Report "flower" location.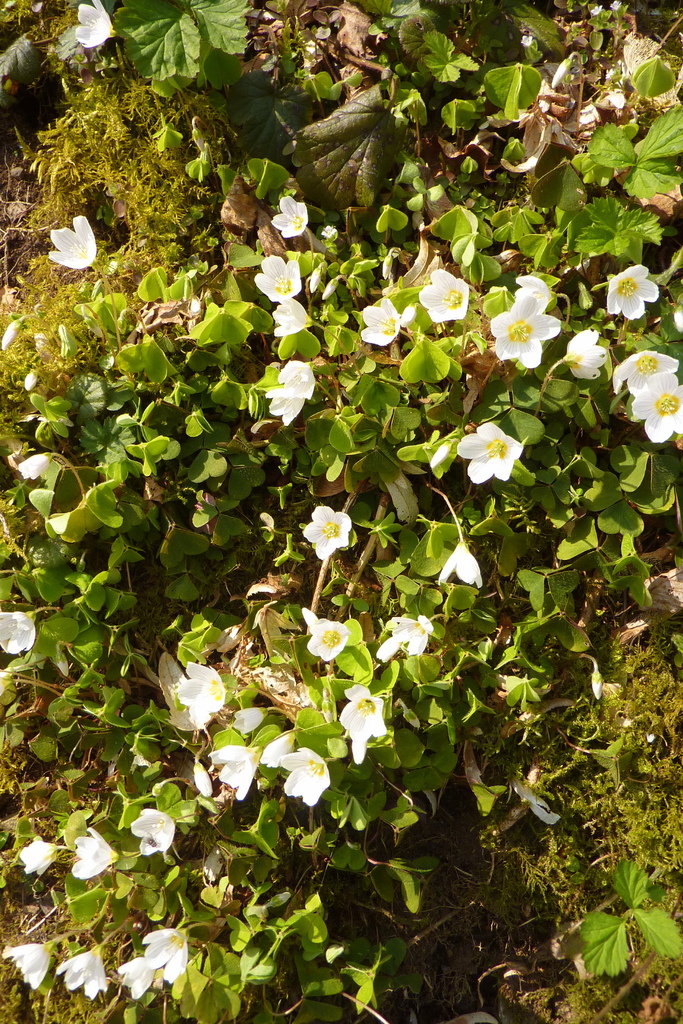
Report: {"x1": 204, "y1": 744, "x2": 261, "y2": 799}.
